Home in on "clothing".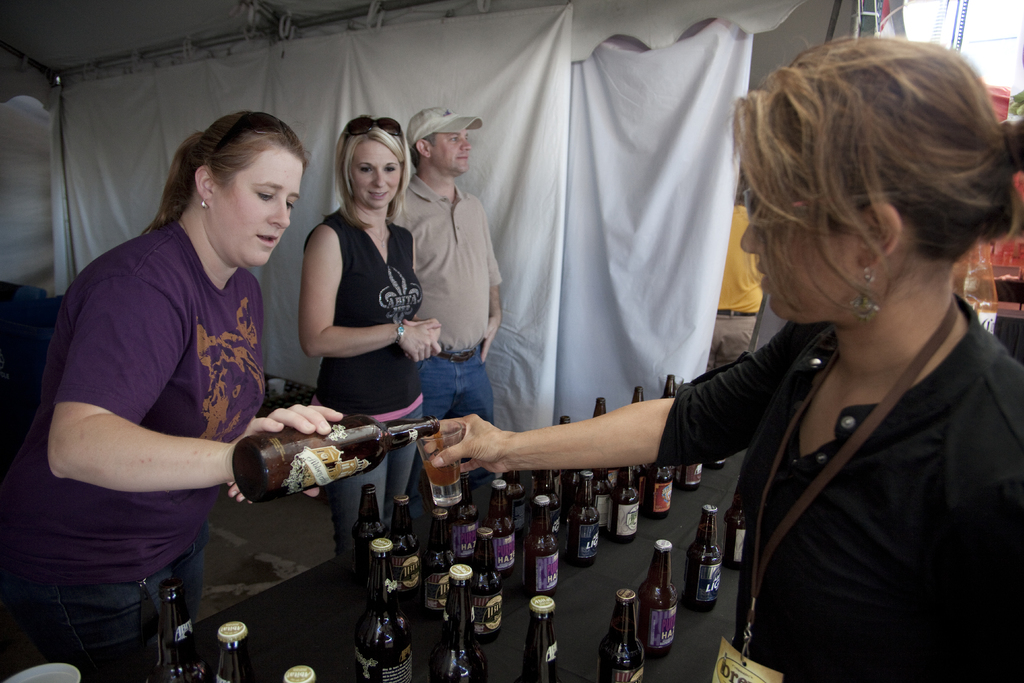
Homed in at (x1=650, y1=294, x2=1023, y2=682).
